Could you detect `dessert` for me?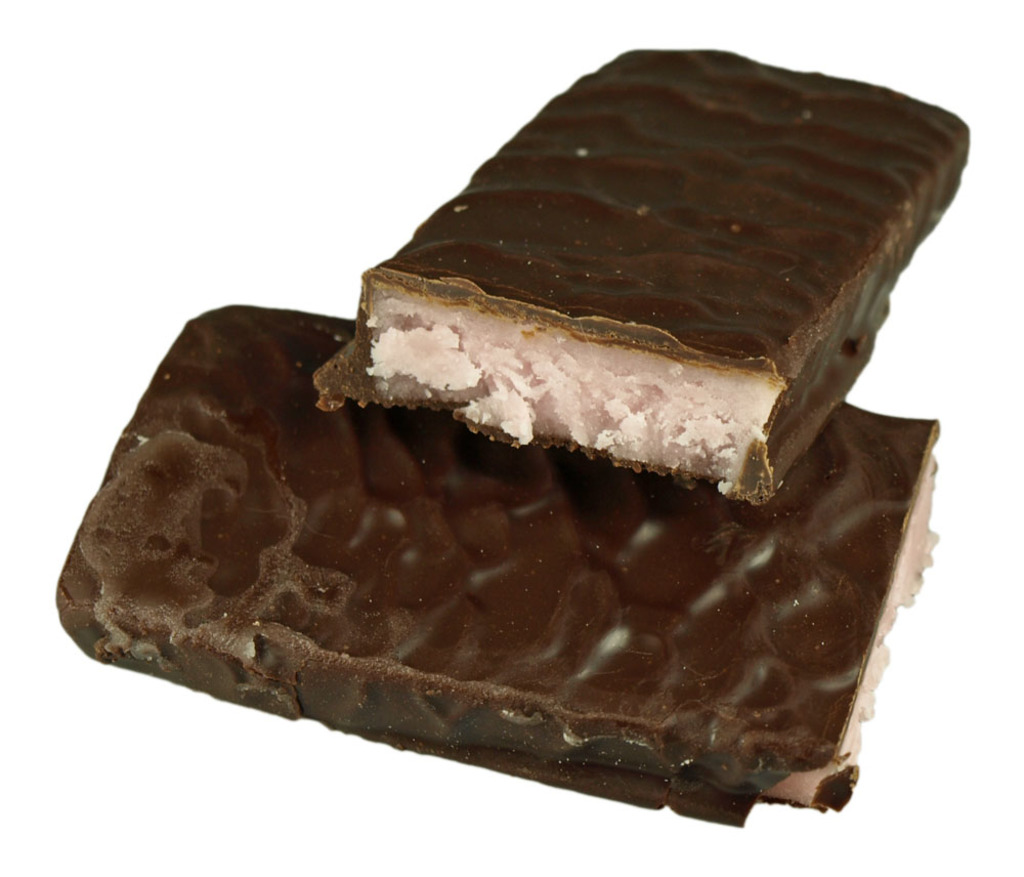
Detection result: locate(313, 44, 969, 503).
